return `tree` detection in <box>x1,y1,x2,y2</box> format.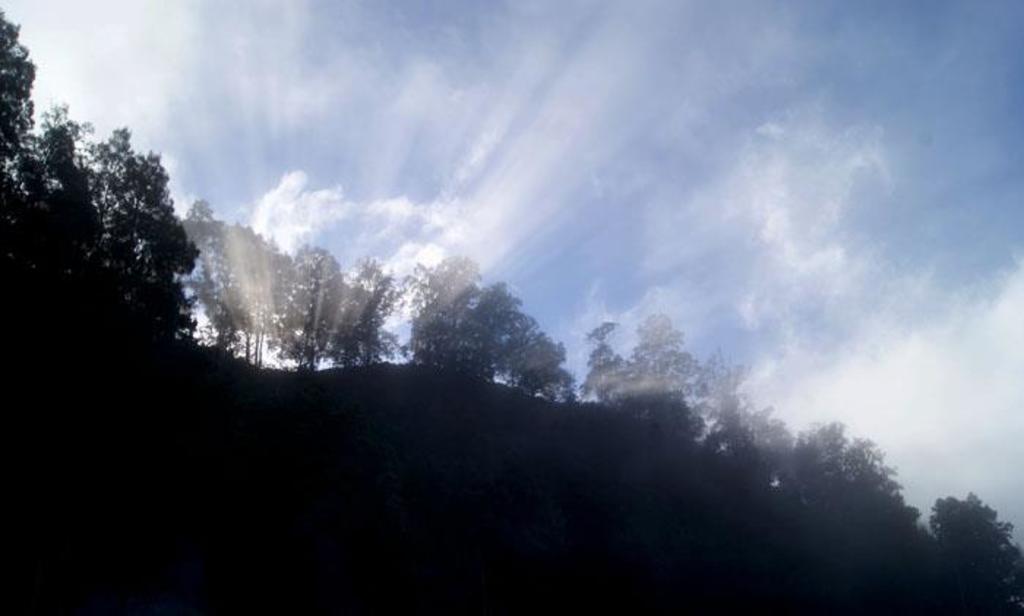
<box>276,238,355,370</box>.
